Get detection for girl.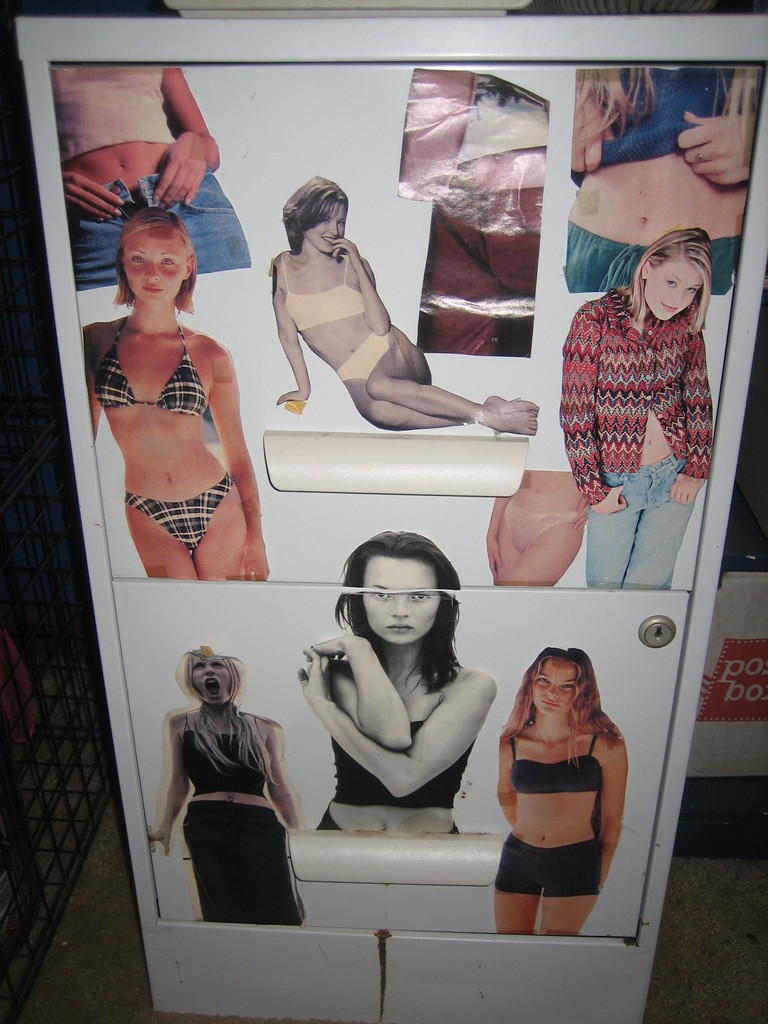
Detection: (484,473,589,585).
